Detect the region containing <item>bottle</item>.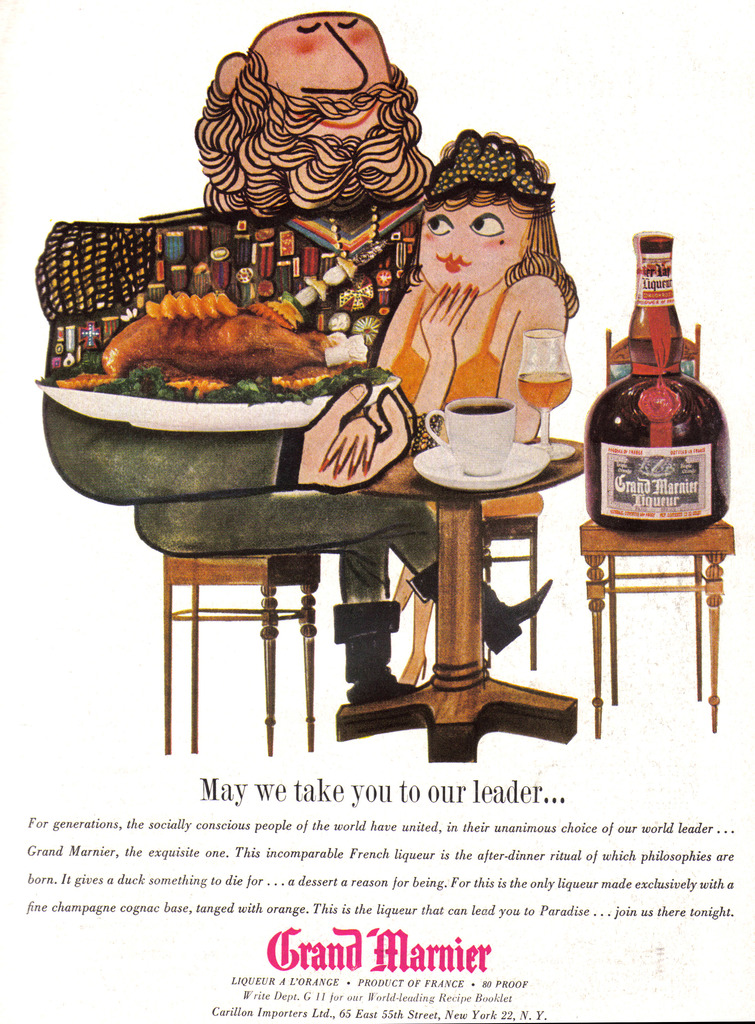
(x1=583, y1=263, x2=729, y2=549).
